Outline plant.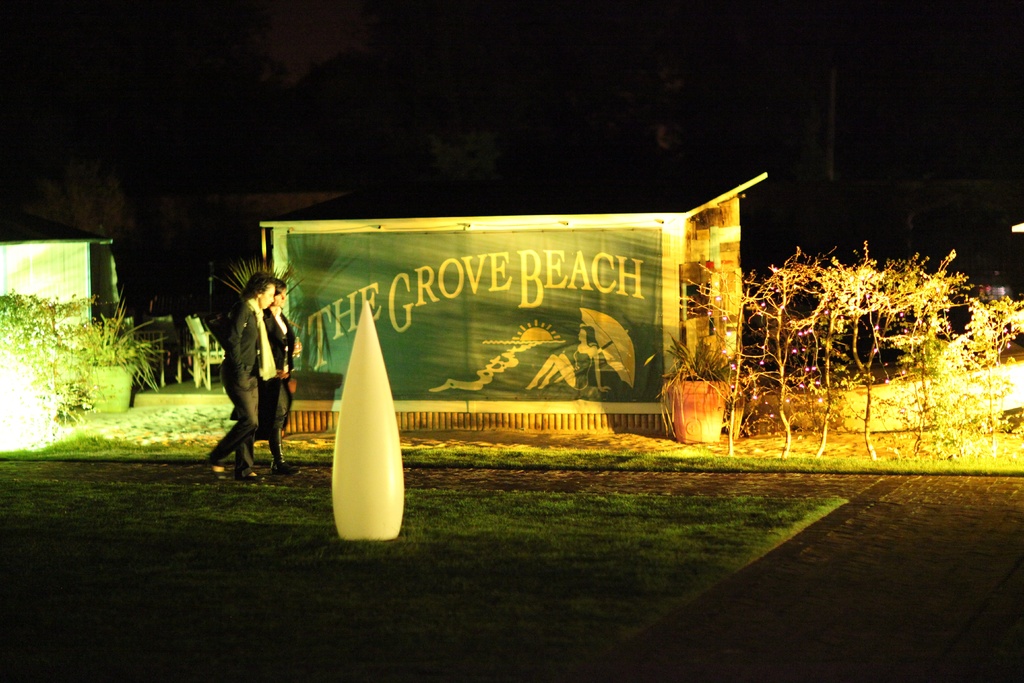
Outline: (left=58, top=288, right=172, bottom=397).
